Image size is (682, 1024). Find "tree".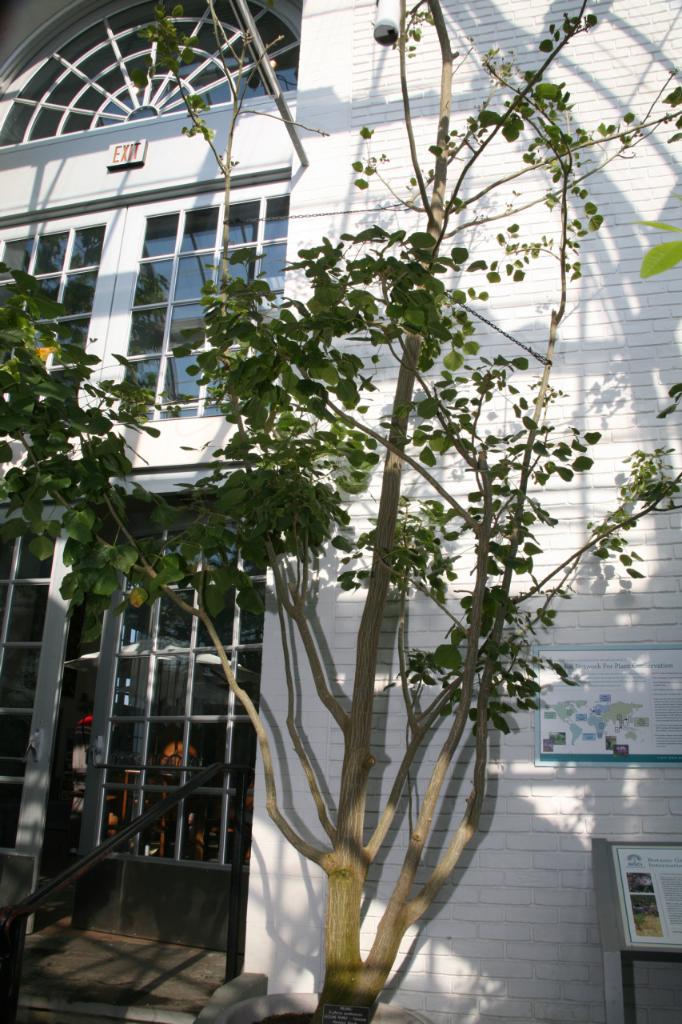
rect(0, 0, 681, 1023).
